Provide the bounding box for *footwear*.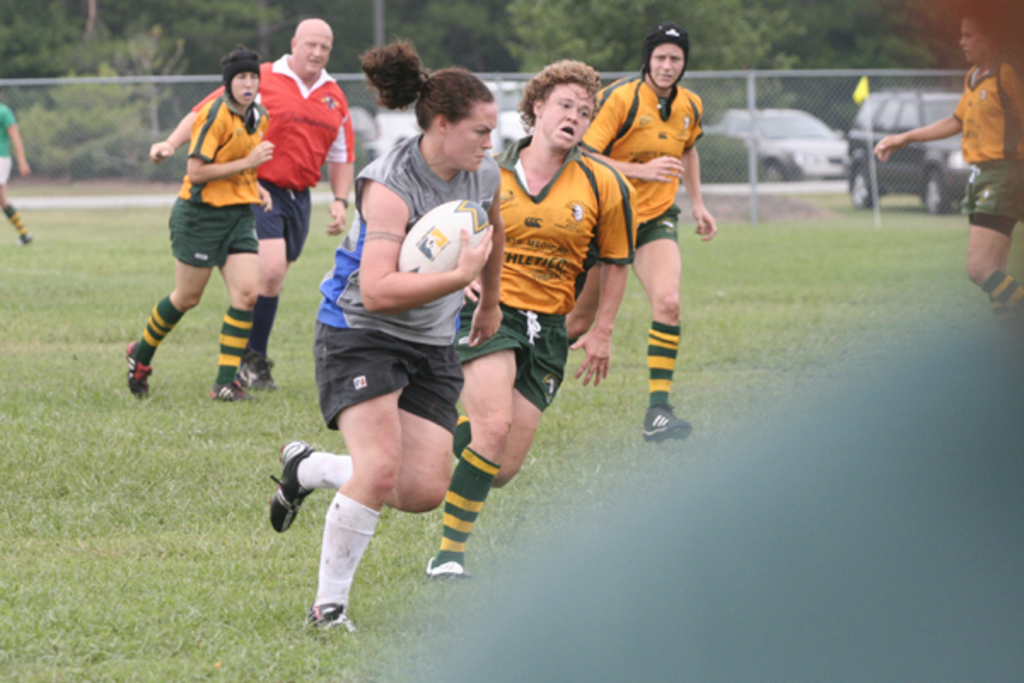
l=239, t=352, r=278, b=394.
